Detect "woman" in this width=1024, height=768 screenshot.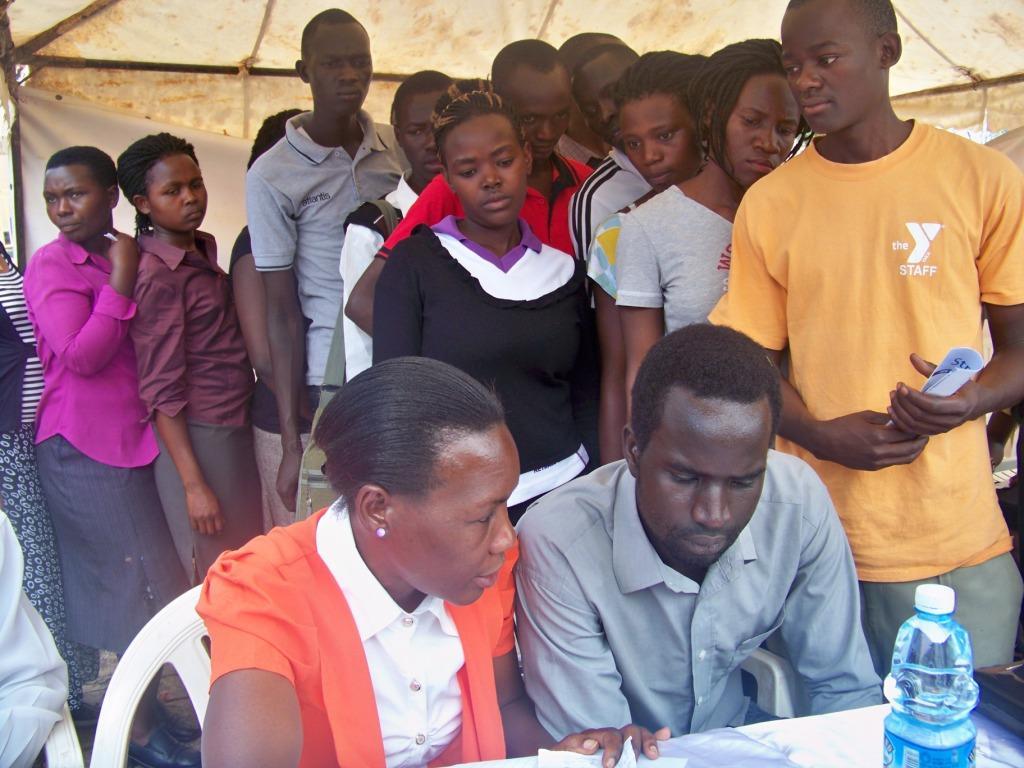
Detection: BBox(226, 103, 316, 534).
